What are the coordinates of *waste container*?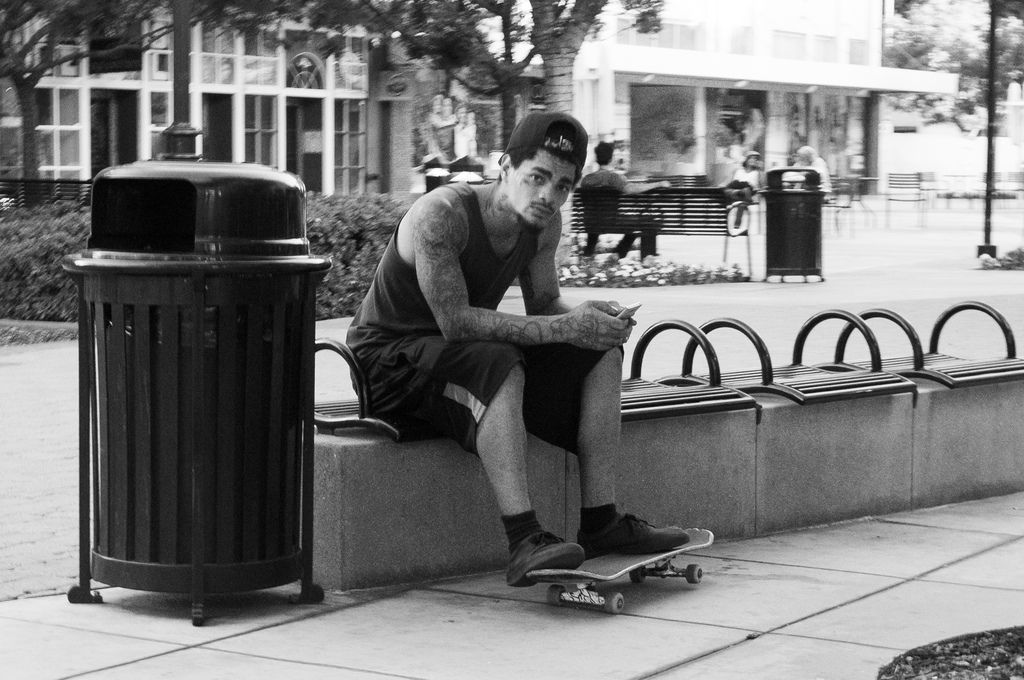
58 157 327 628.
